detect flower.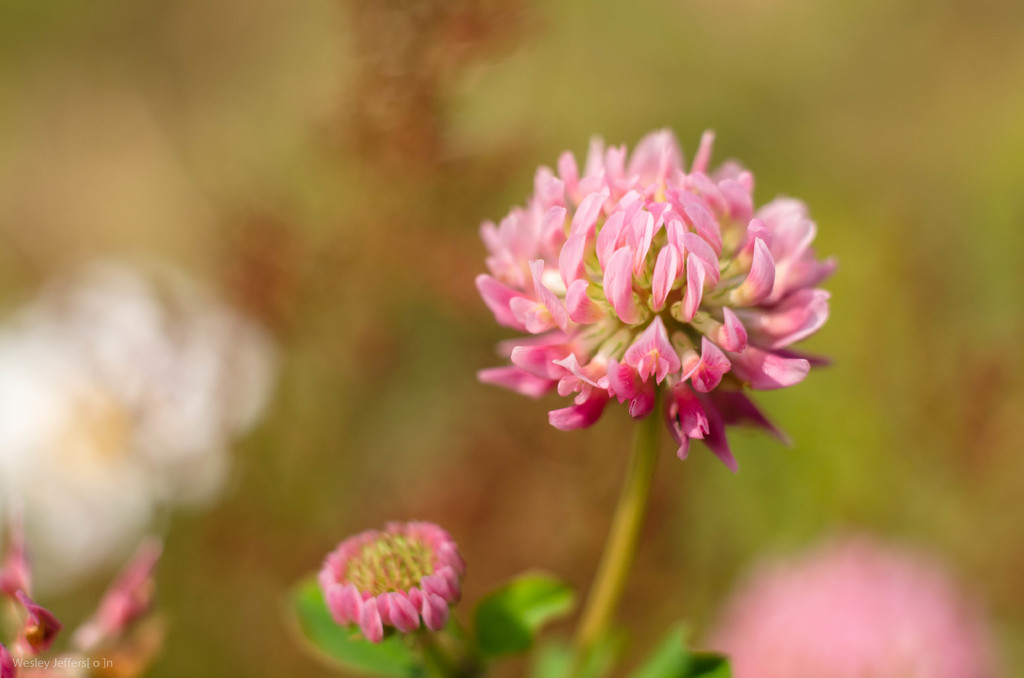
Detected at pyautogui.locateOnScreen(459, 138, 826, 485).
